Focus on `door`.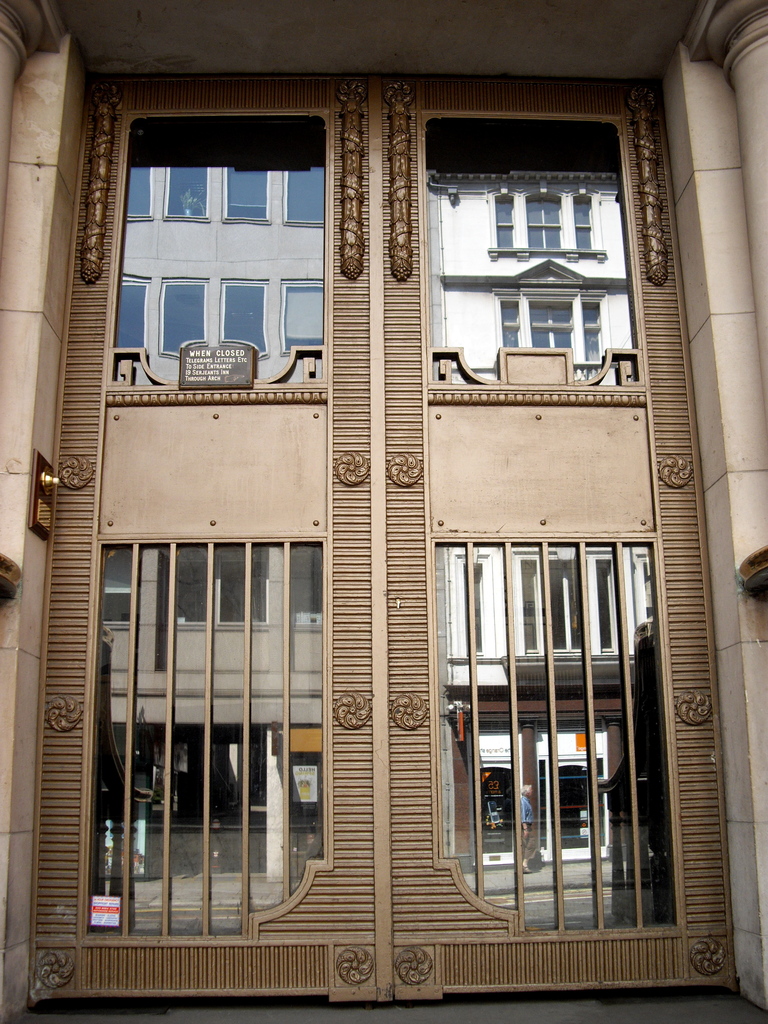
Focused at 38/69/723/1000.
